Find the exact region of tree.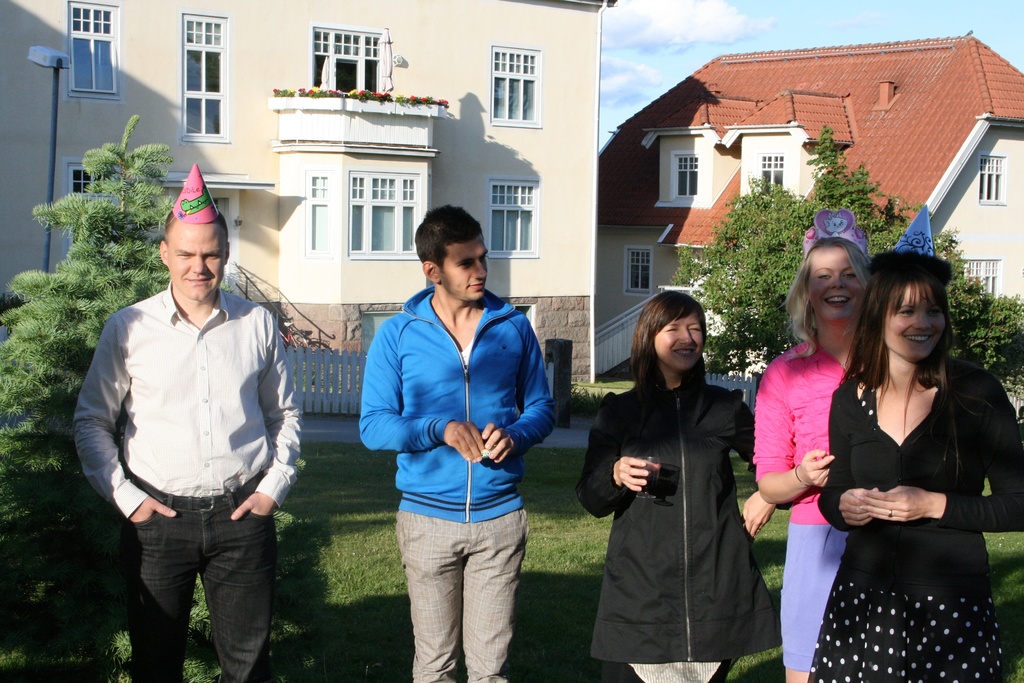
Exact region: [0, 112, 230, 626].
